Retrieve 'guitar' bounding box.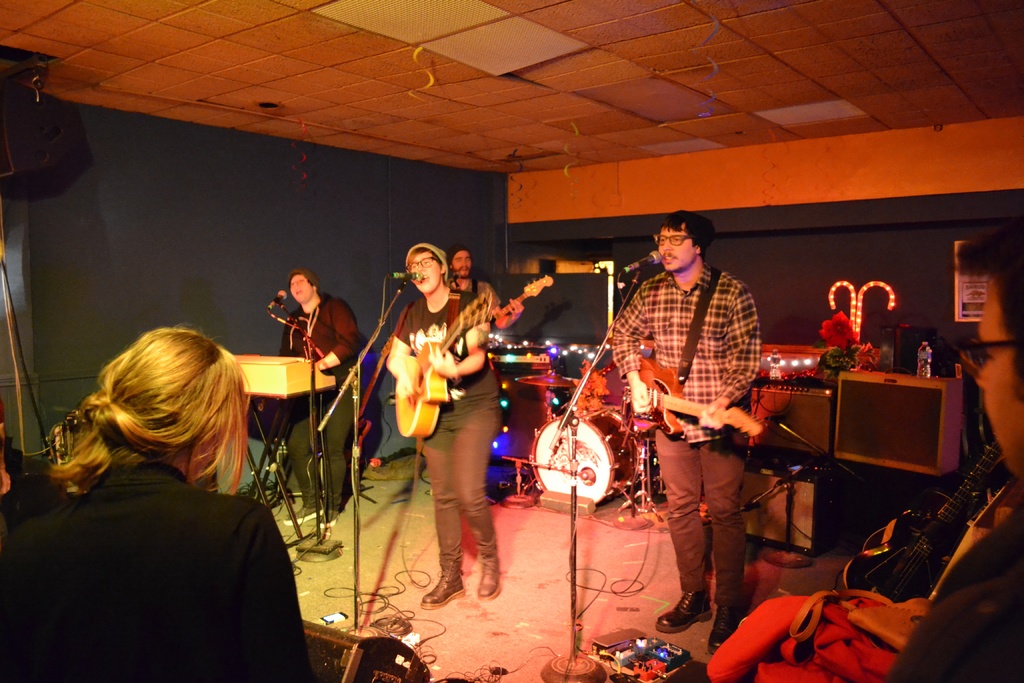
Bounding box: bbox(476, 272, 558, 331).
